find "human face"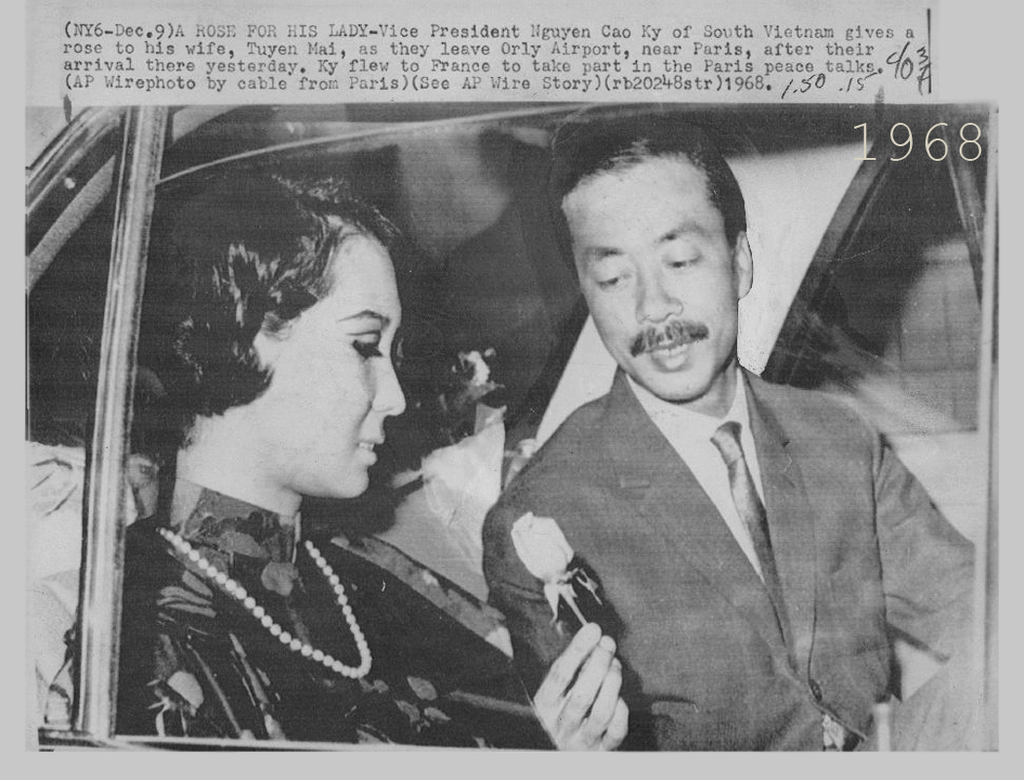
bbox=[228, 231, 404, 503]
